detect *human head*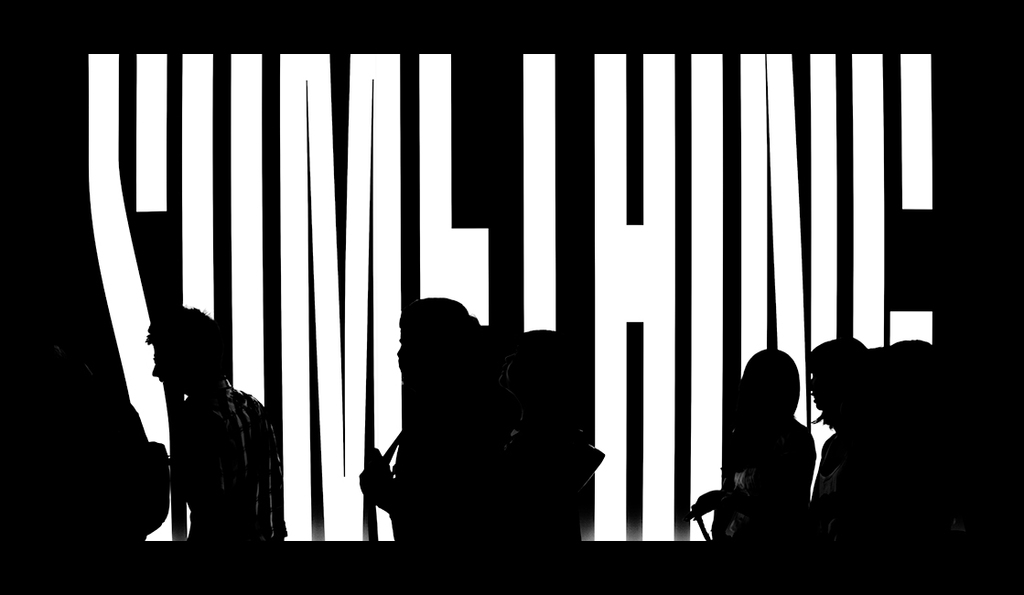
{"left": 144, "top": 314, "right": 213, "bottom": 403}
